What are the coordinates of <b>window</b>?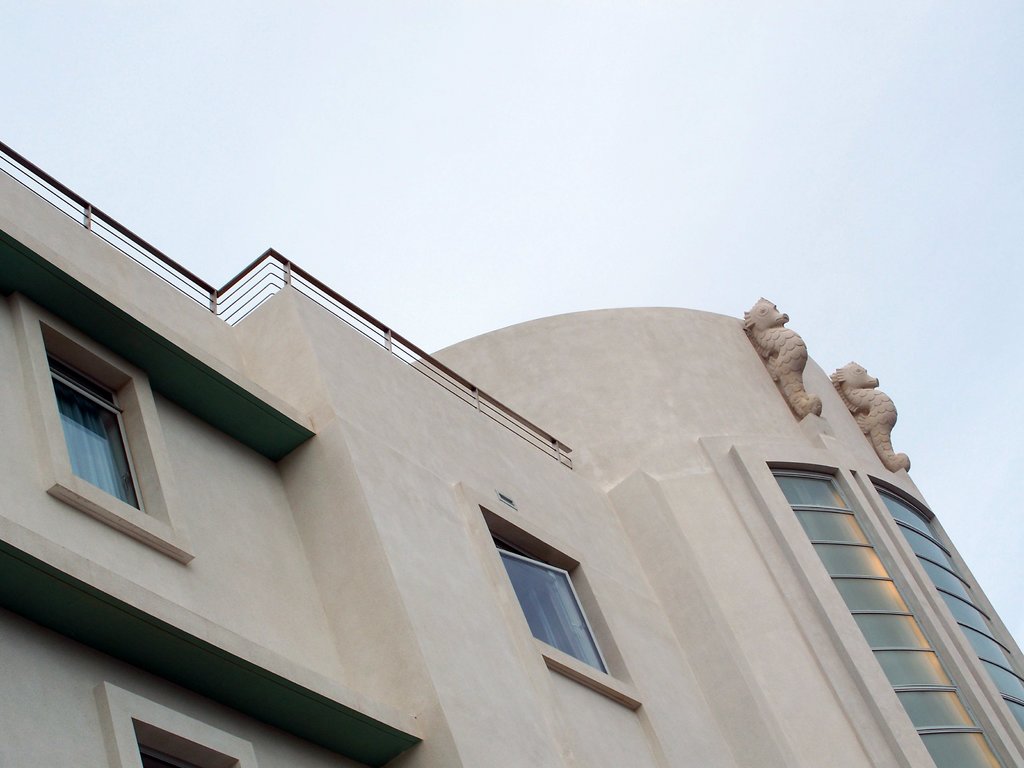
box(768, 463, 1011, 767).
